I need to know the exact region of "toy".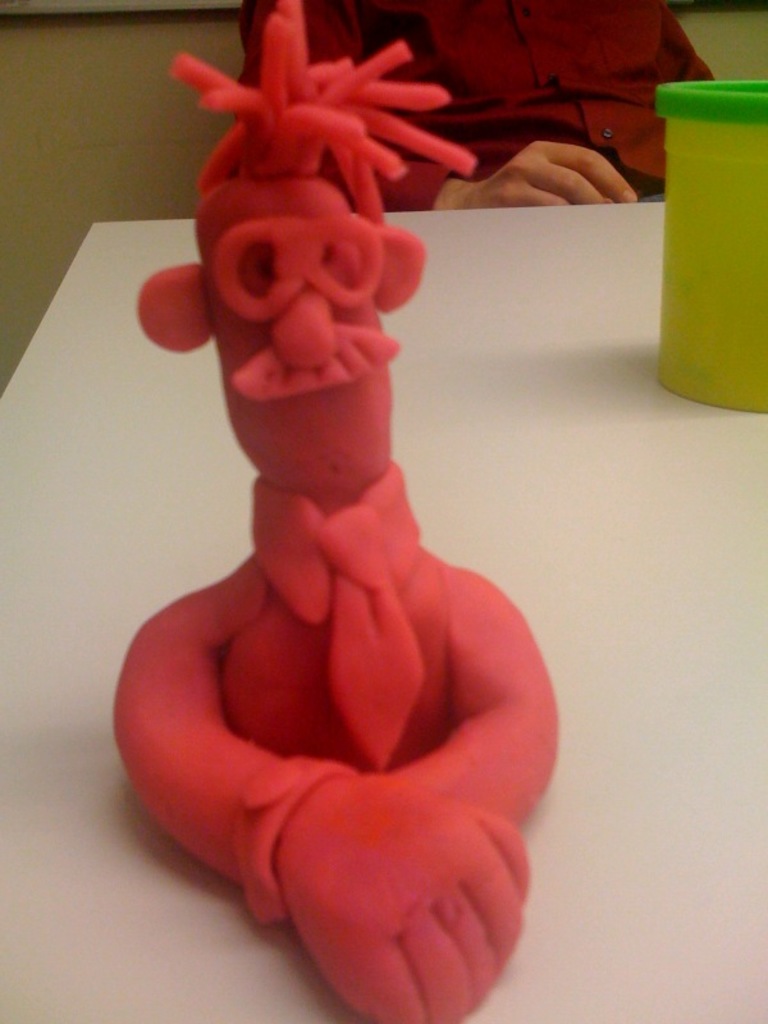
Region: {"left": 136, "top": 36, "right": 571, "bottom": 989}.
